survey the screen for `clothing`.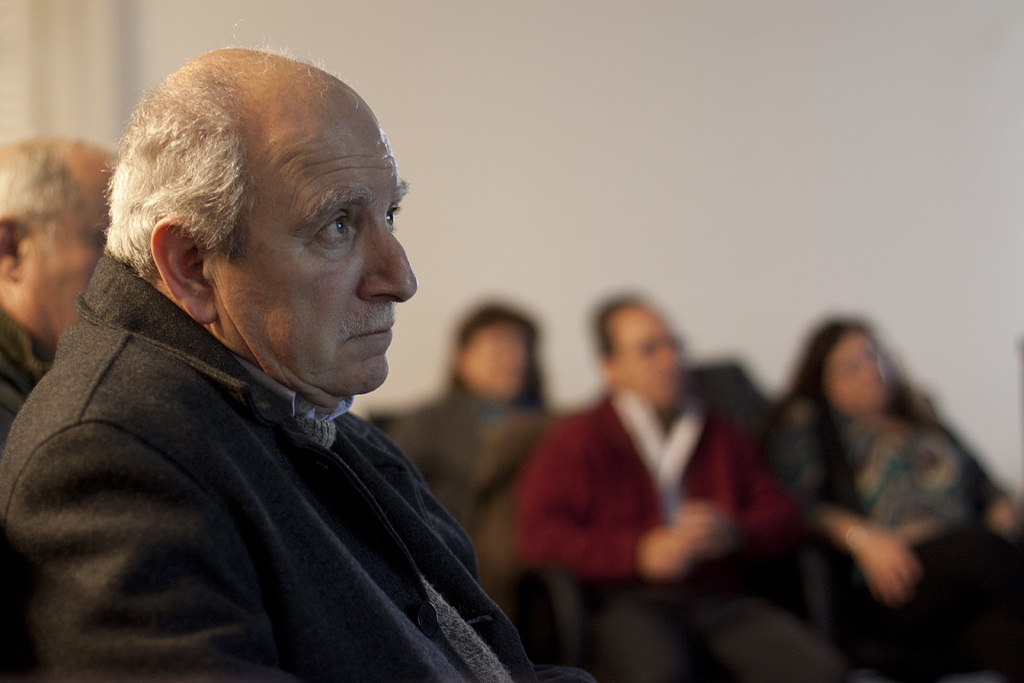
Survey found: bbox=[15, 237, 538, 682].
